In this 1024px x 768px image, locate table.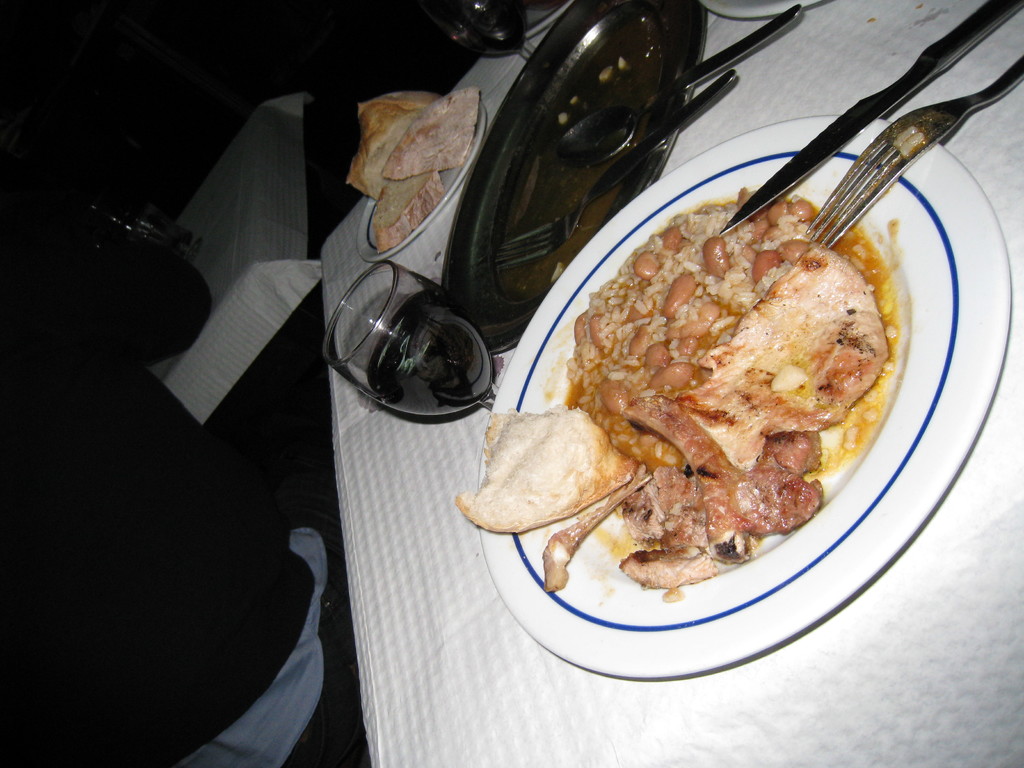
Bounding box: left=319, top=0, right=1023, bottom=767.
